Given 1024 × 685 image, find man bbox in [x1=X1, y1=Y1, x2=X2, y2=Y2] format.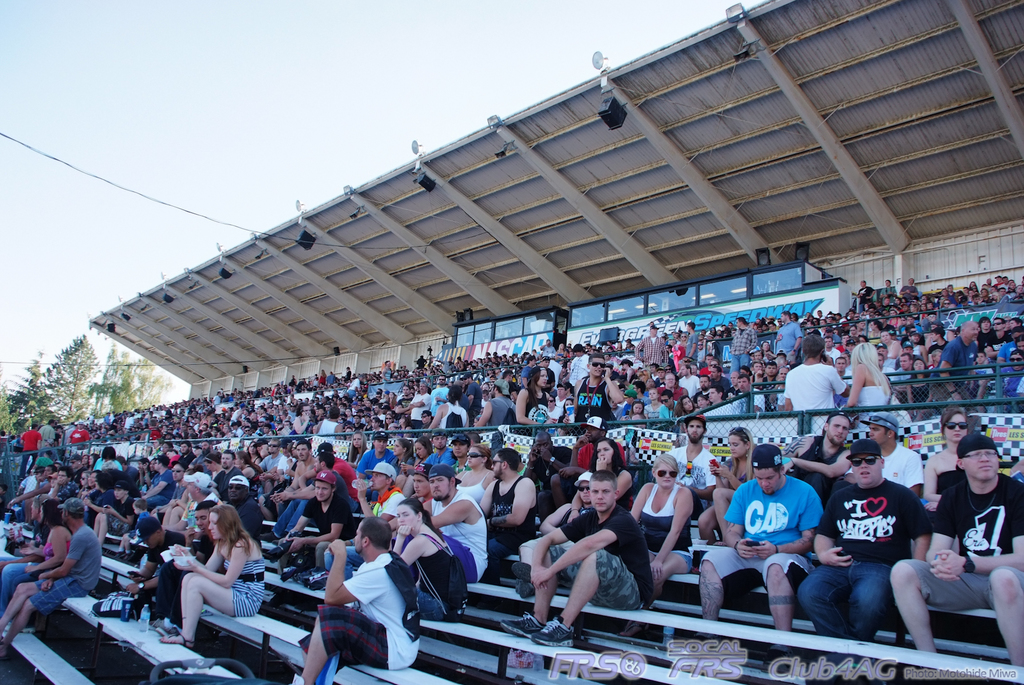
[x1=776, y1=308, x2=799, y2=369].
